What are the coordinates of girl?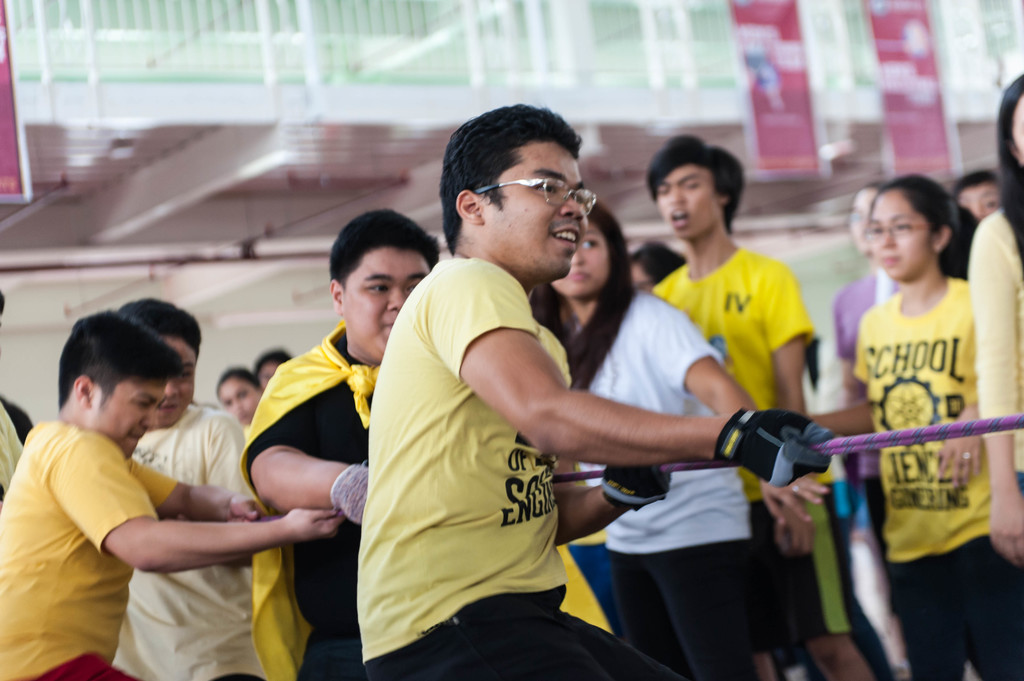
(x1=803, y1=175, x2=1023, y2=680).
